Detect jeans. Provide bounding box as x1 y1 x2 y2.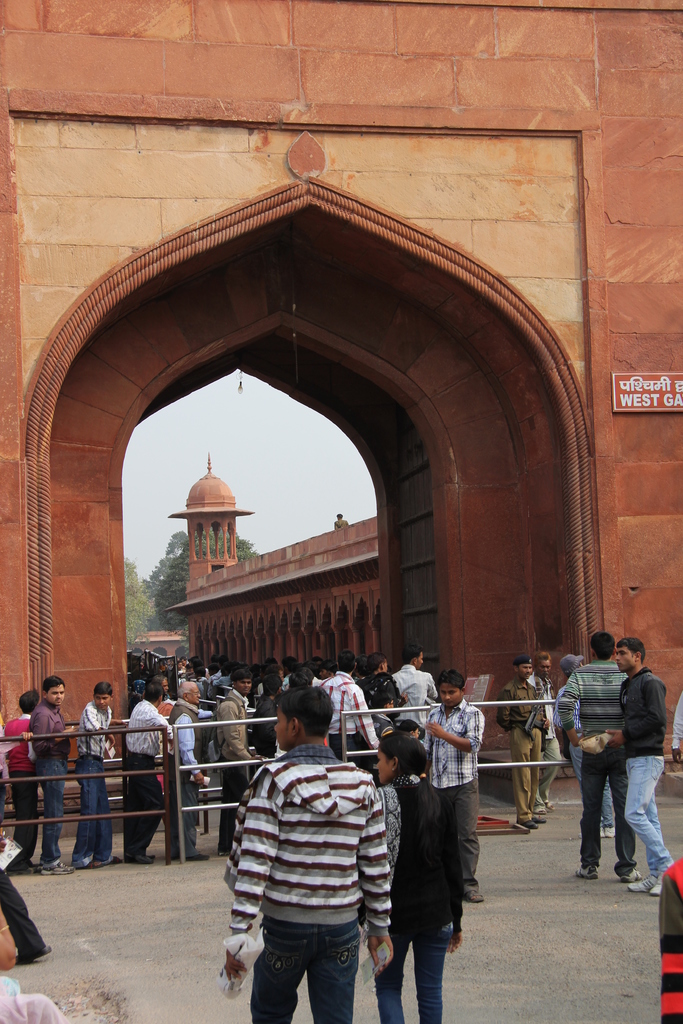
34 758 63 867.
